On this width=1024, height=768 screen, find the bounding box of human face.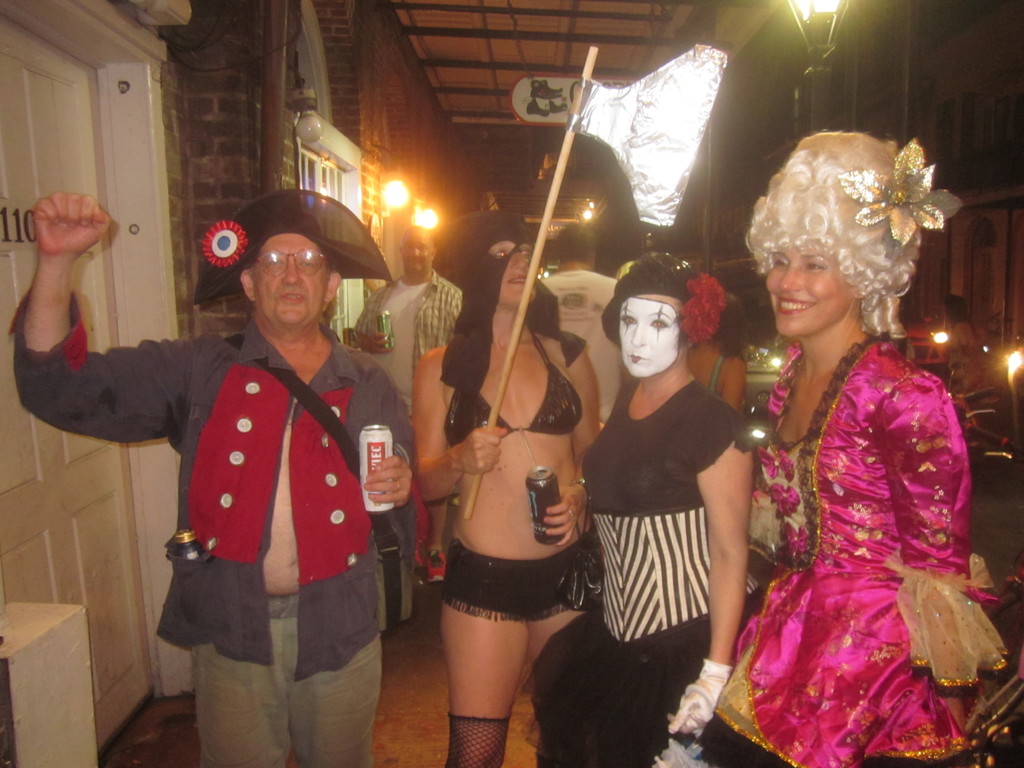
Bounding box: x1=255, y1=233, x2=332, y2=317.
